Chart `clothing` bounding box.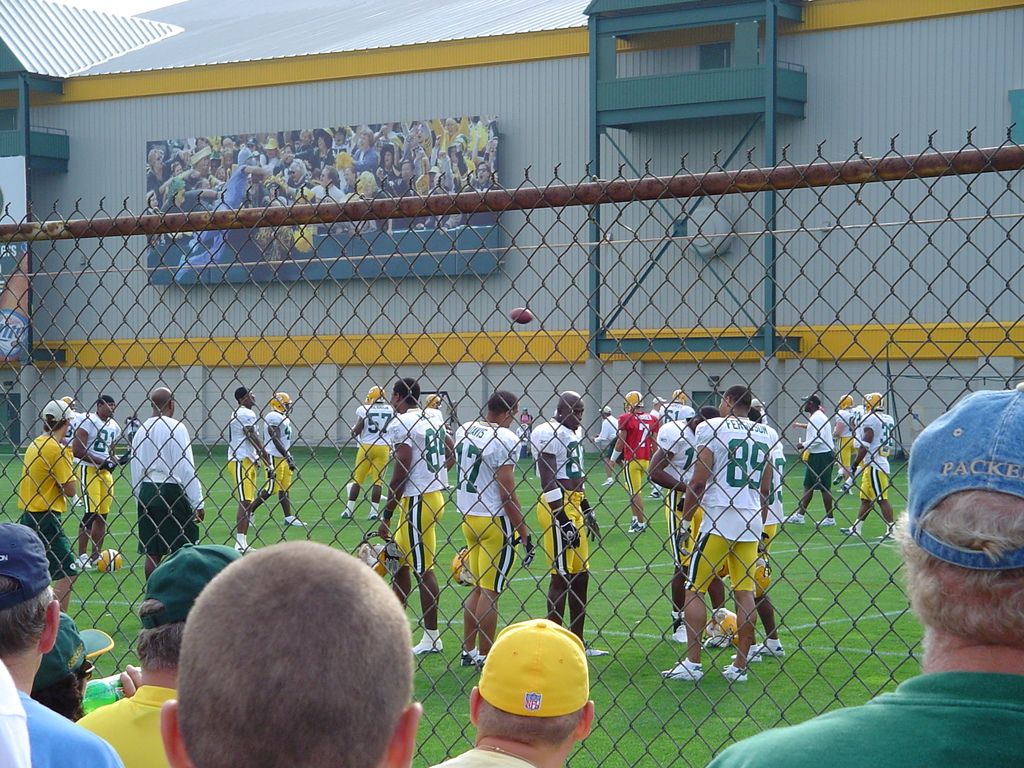
Charted: box(848, 399, 865, 442).
